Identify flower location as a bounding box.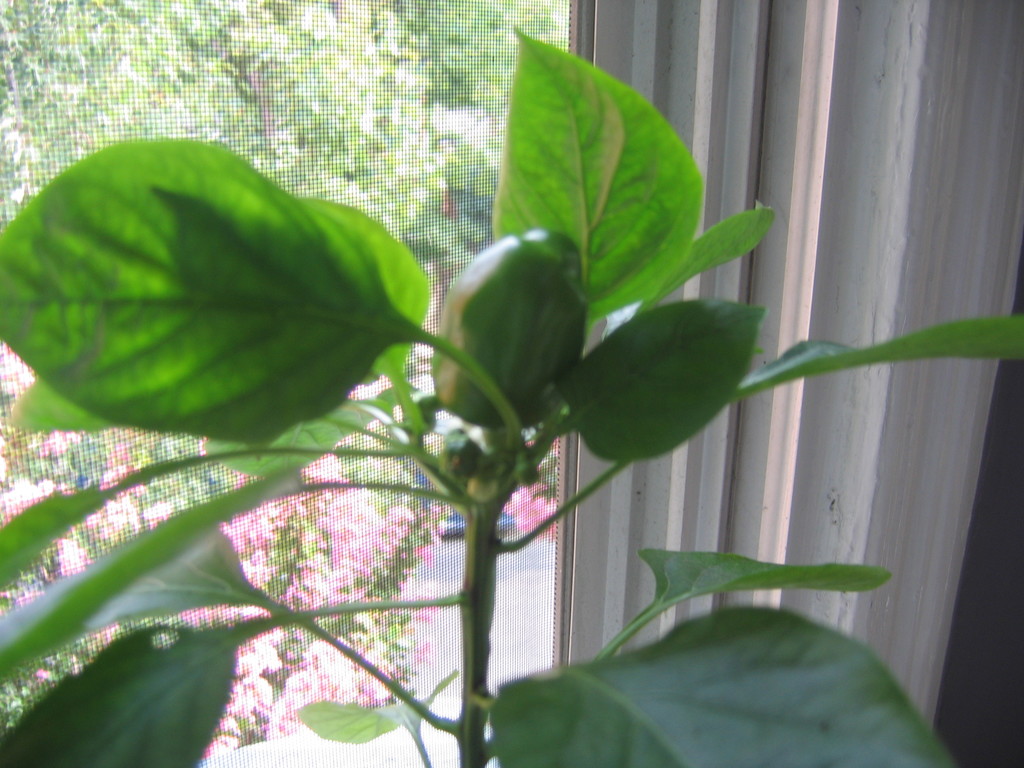
bbox=(514, 499, 553, 538).
